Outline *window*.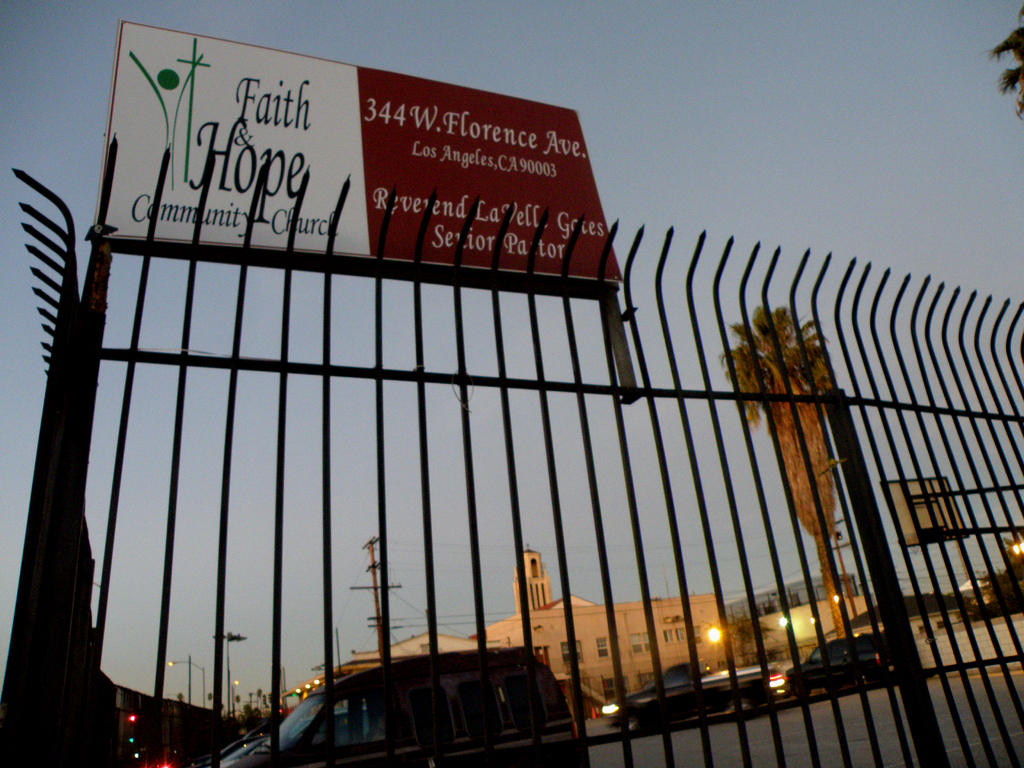
Outline: crop(639, 671, 656, 689).
